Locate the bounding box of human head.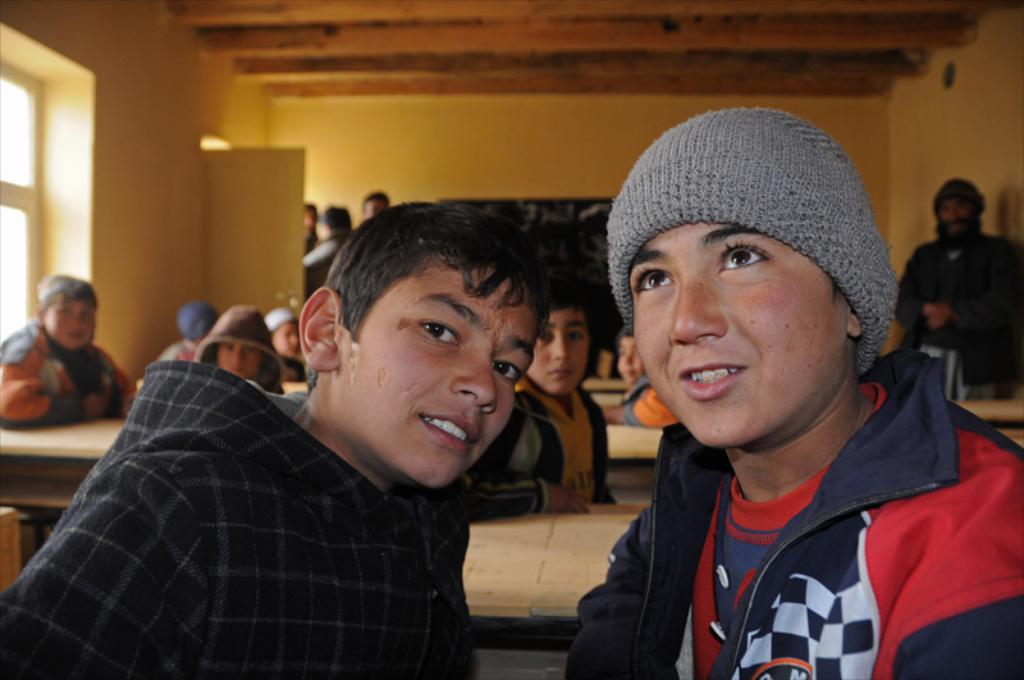
Bounding box: bbox=(614, 329, 646, 385).
